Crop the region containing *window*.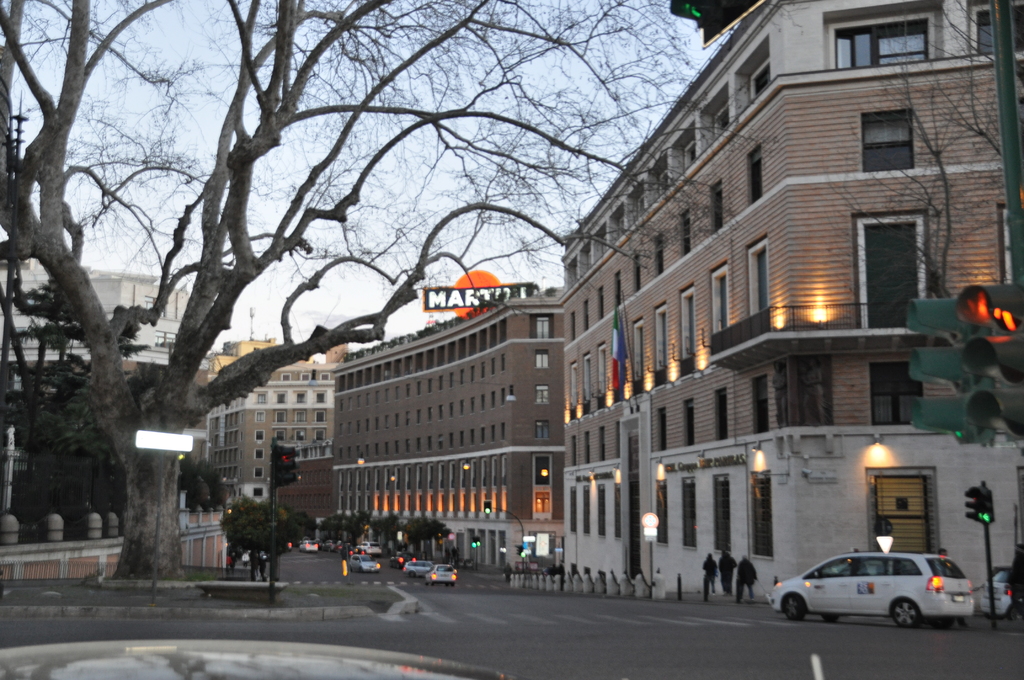
Crop region: (x1=347, y1=421, x2=357, y2=425).
